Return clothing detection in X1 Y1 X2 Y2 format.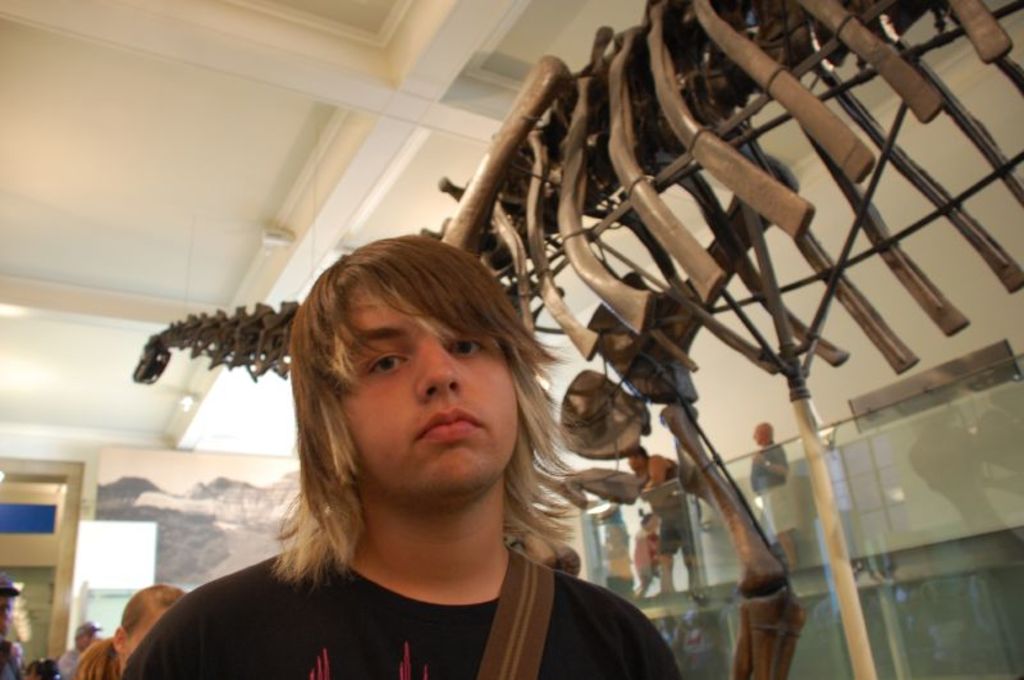
632 535 664 581.
